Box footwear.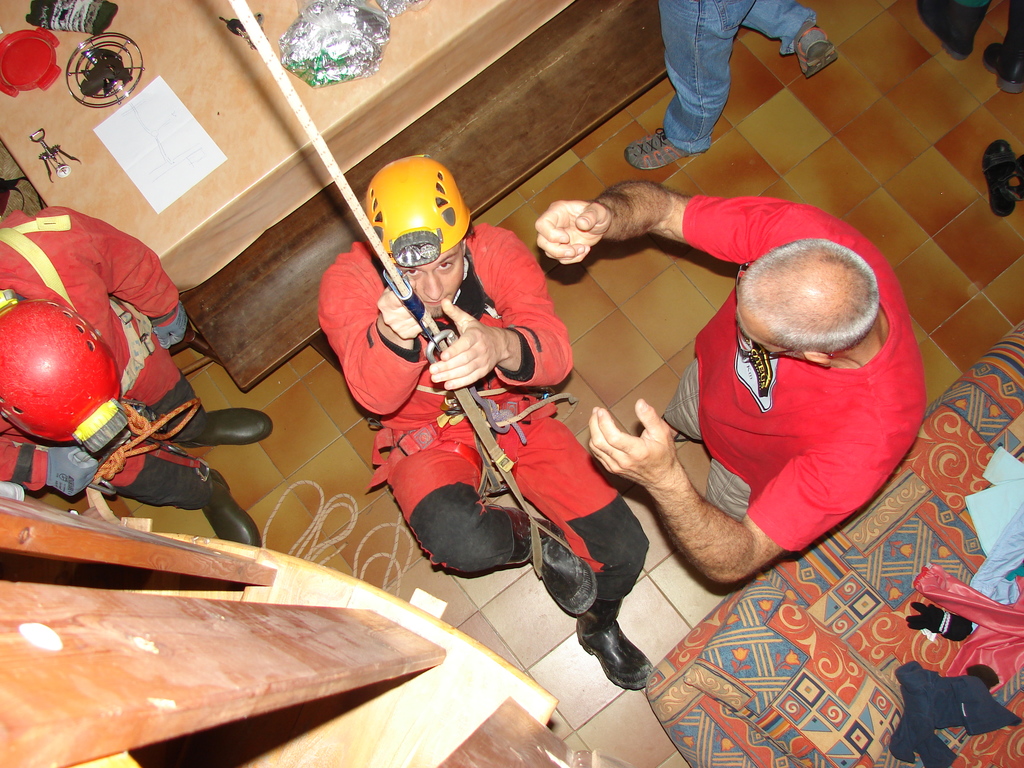
crop(574, 605, 653, 709).
